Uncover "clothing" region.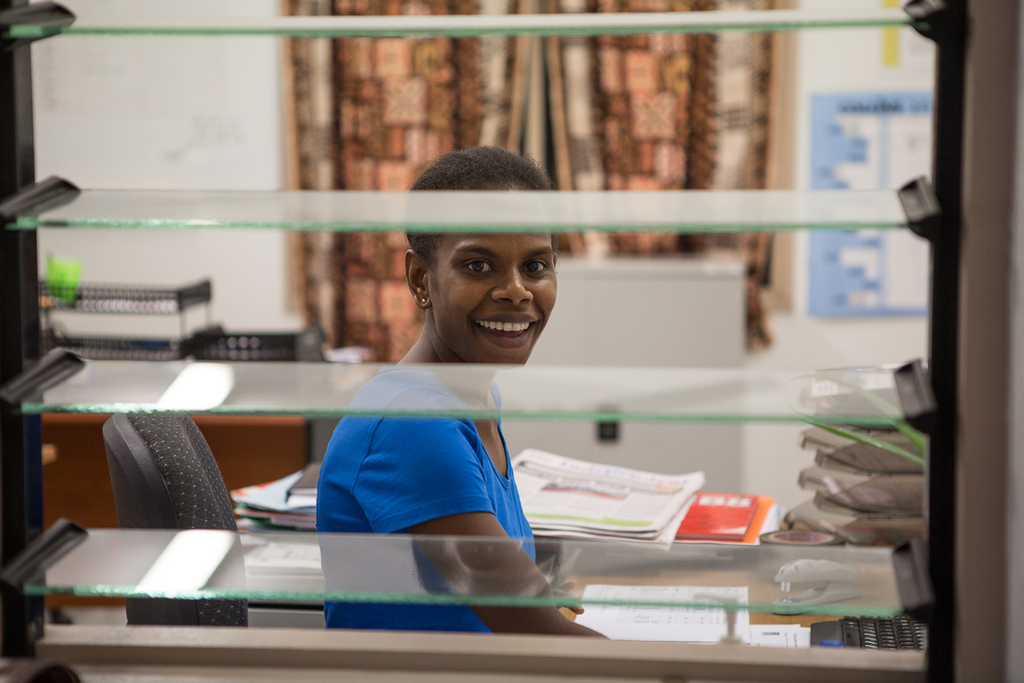
Uncovered: select_region(317, 371, 533, 631).
